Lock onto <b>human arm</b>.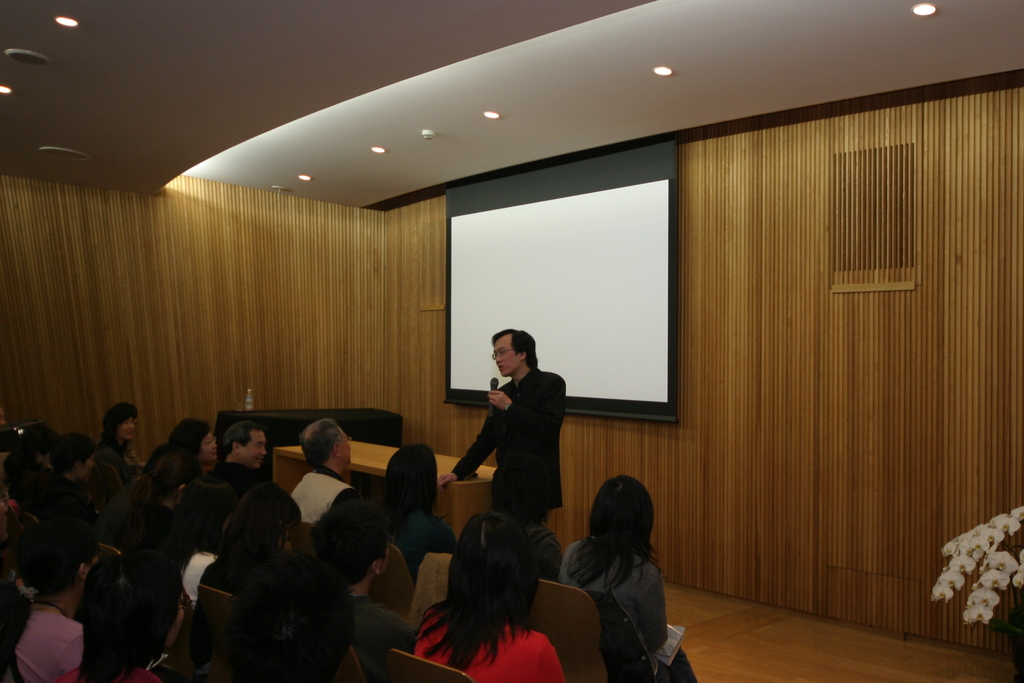
Locked: [484, 372, 564, 431].
